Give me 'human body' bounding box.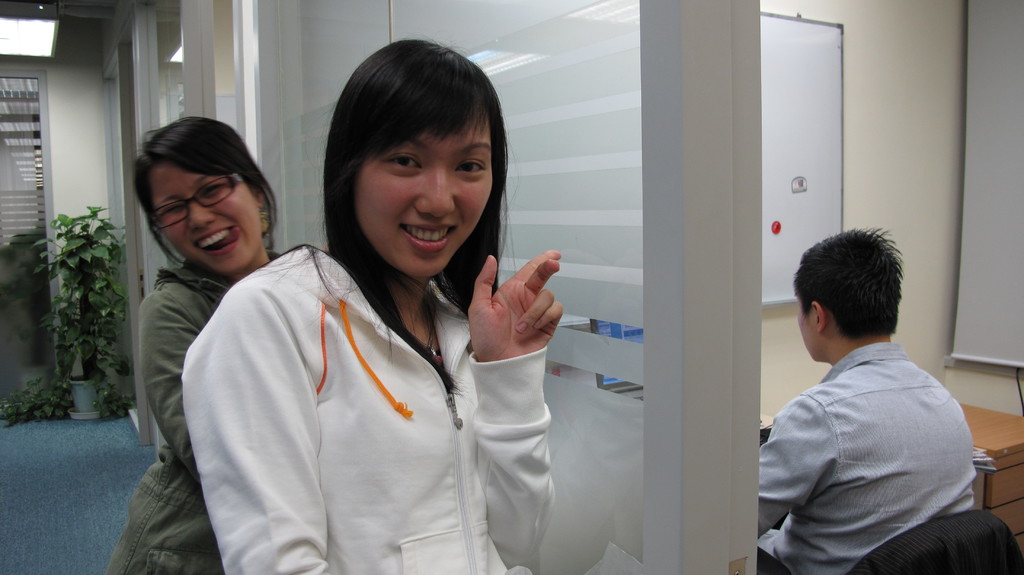
<bbox>176, 37, 562, 574</bbox>.
